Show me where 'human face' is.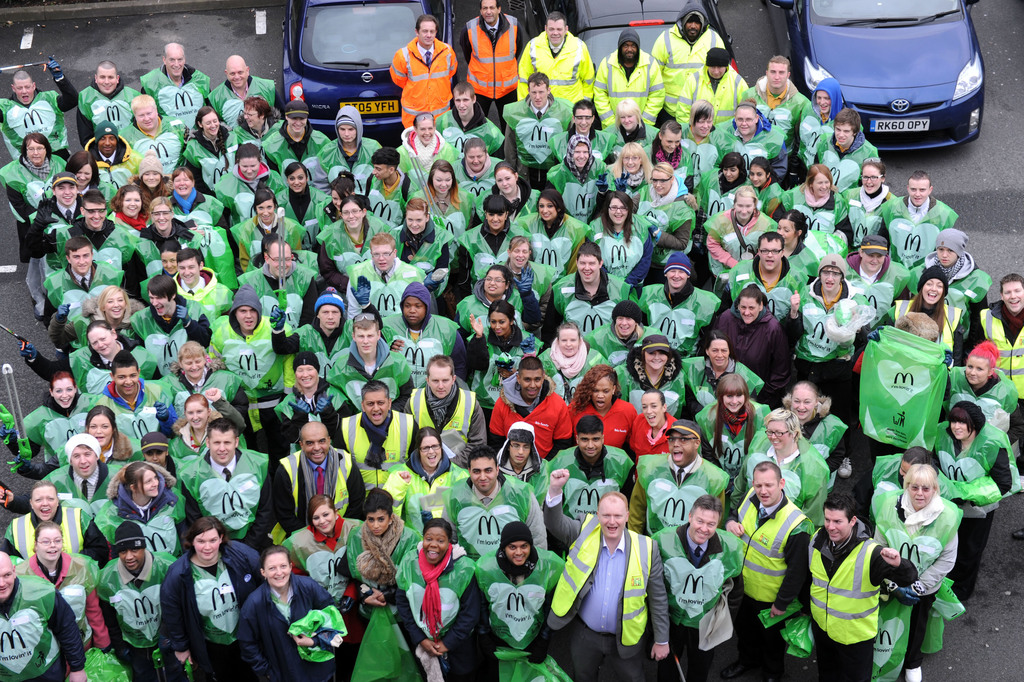
'human face' is at BBox(639, 394, 659, 425).
